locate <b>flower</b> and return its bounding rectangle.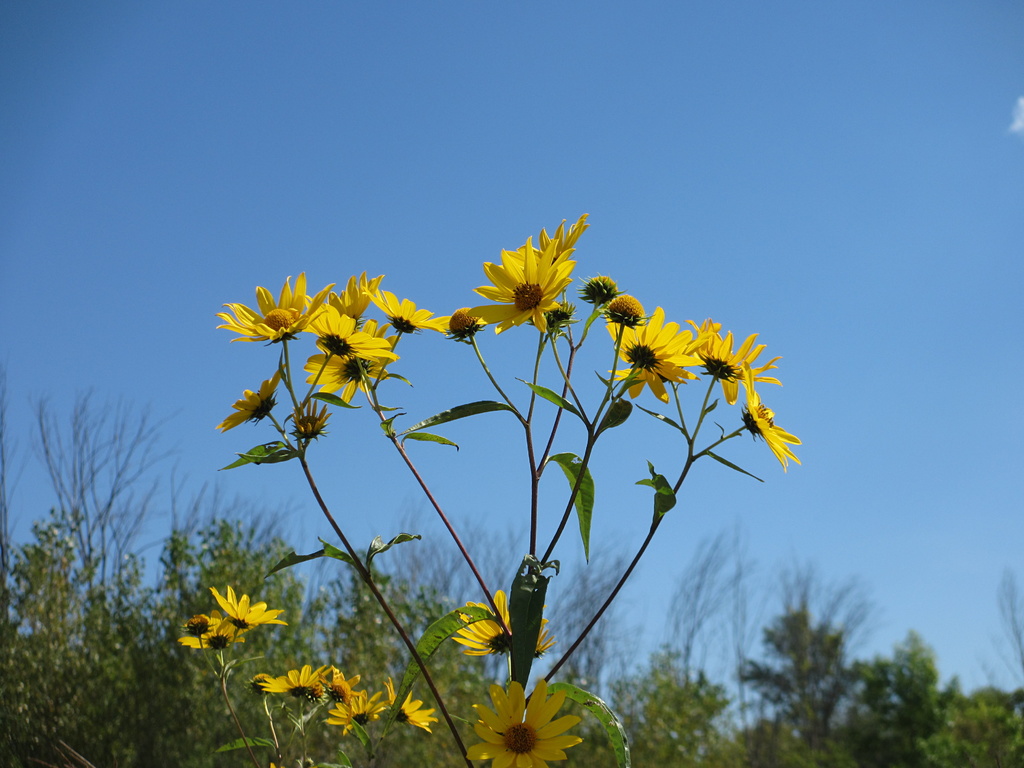
region(173, 618, 243, 654).
